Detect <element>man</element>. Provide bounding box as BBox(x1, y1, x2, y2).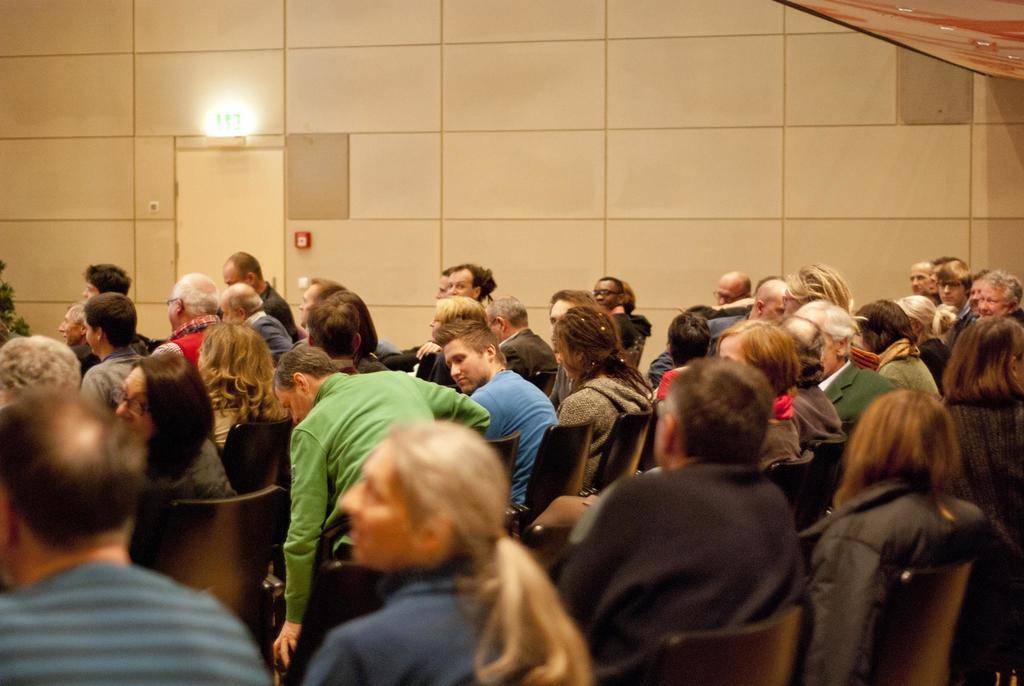
BBox(547, 288, 596, 352).
